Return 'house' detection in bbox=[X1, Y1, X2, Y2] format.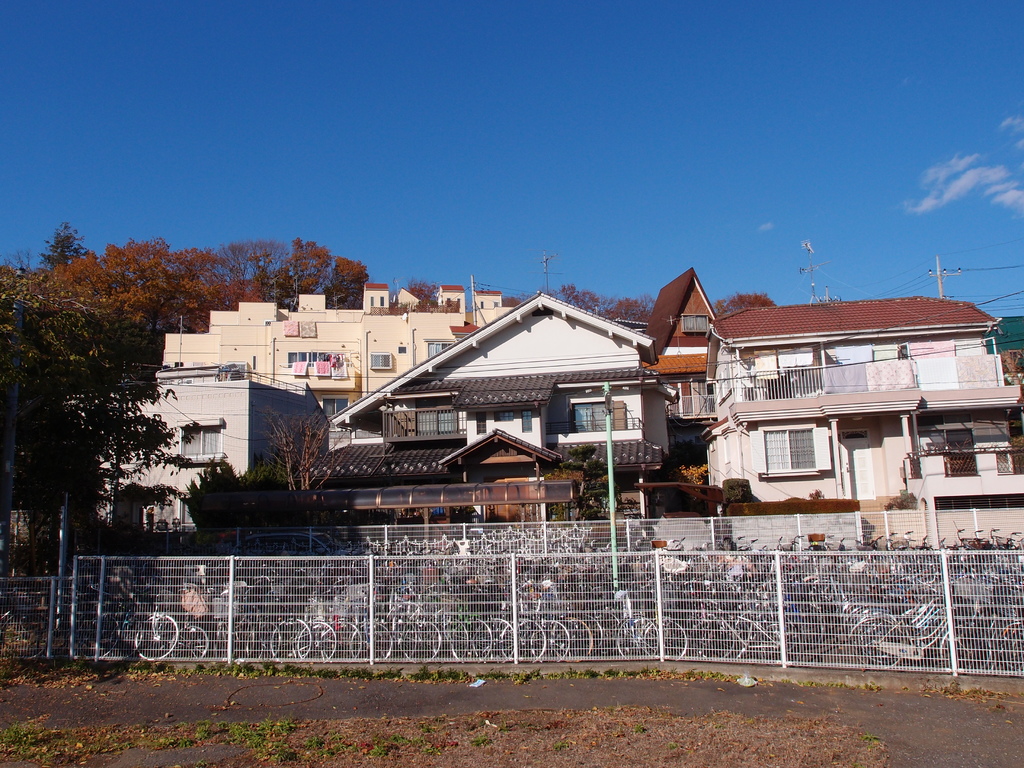
bbox=[632, 266, 778, 425].
